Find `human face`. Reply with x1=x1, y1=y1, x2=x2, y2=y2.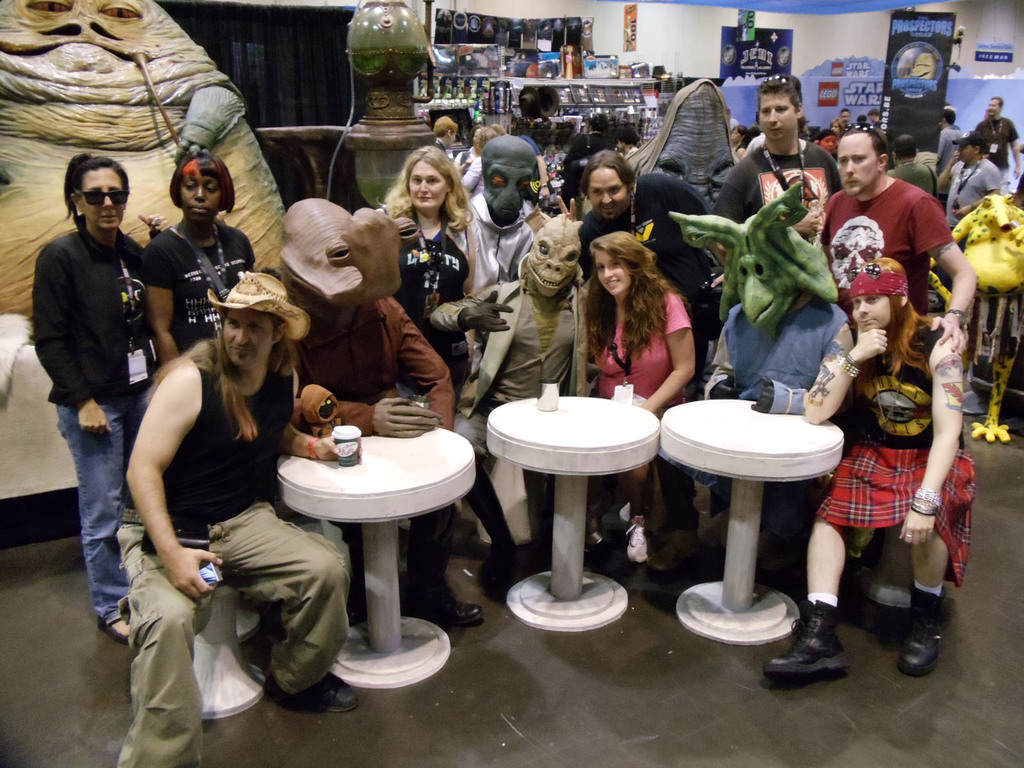
x1=837, y1=134, x2=877, y2=195.
